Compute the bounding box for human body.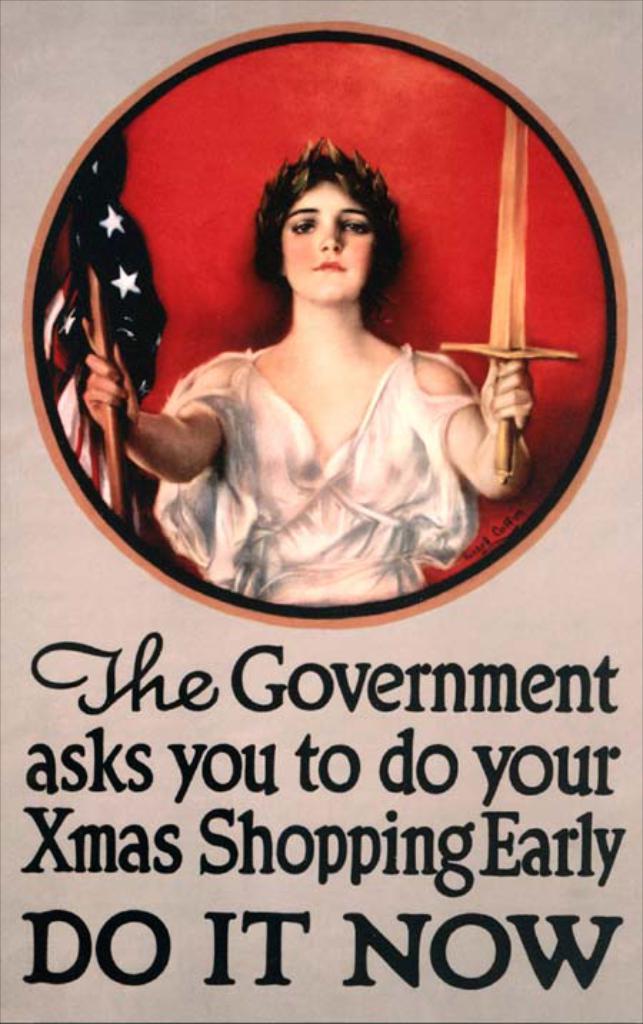
[134, 144, 497, 600].
